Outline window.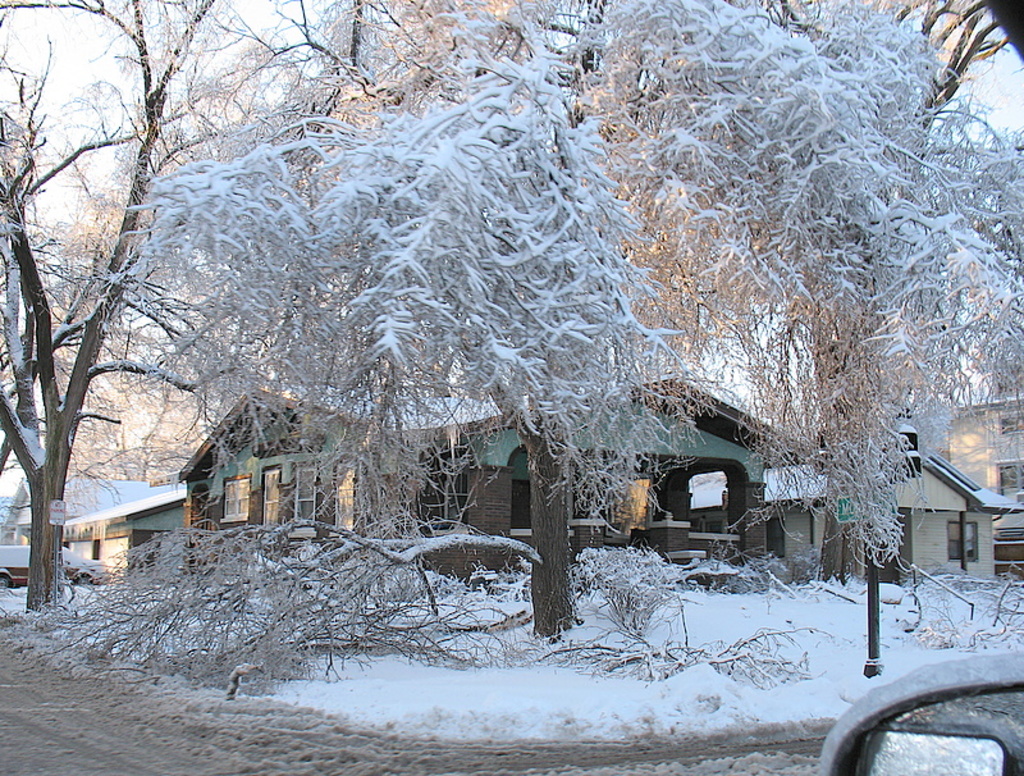
Outline: x1=93, y1=539, x2=104, y2=562.
